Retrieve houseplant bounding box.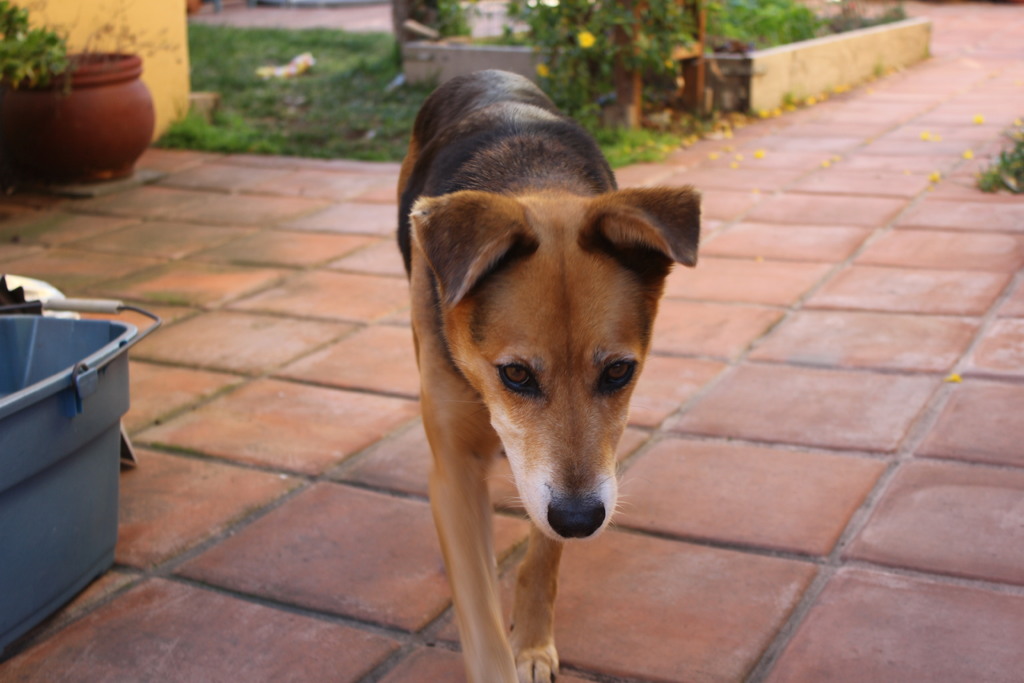
Bounding box: (left=1, top=0, right=189, bottom=204).
